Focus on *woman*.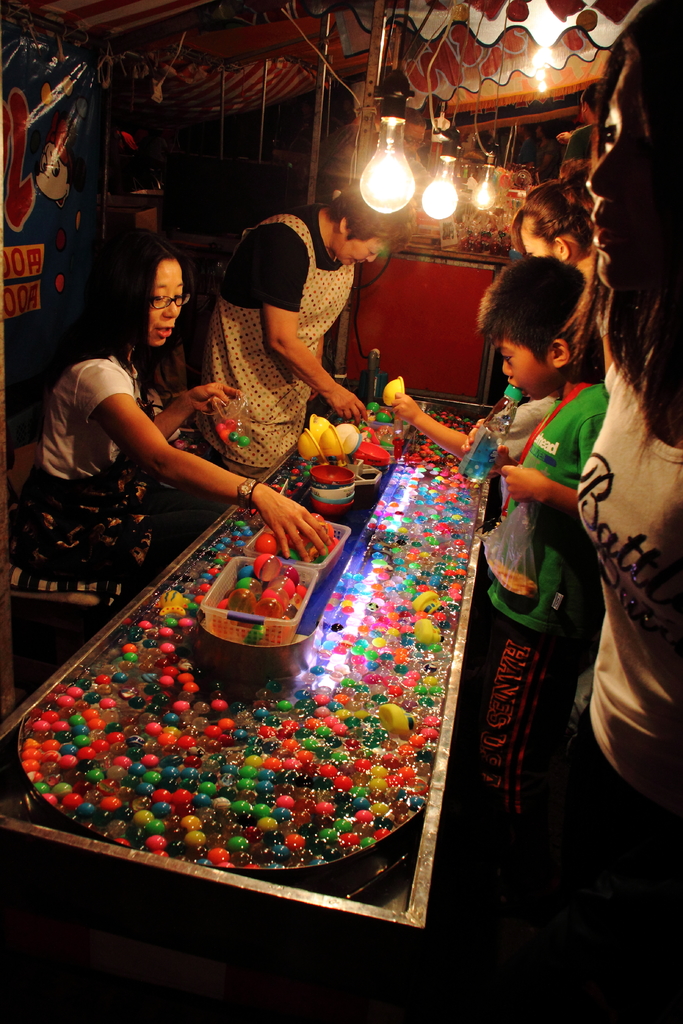
Focused at region(569, 0, 682, 855).
